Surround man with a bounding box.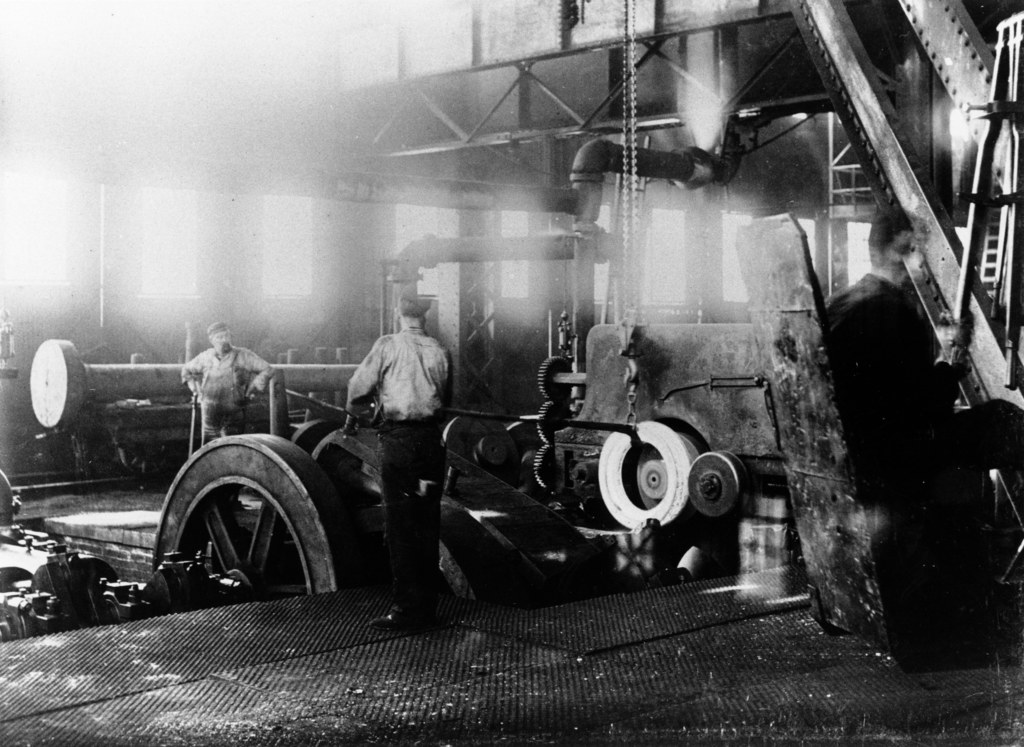
[177,320,273,448].
